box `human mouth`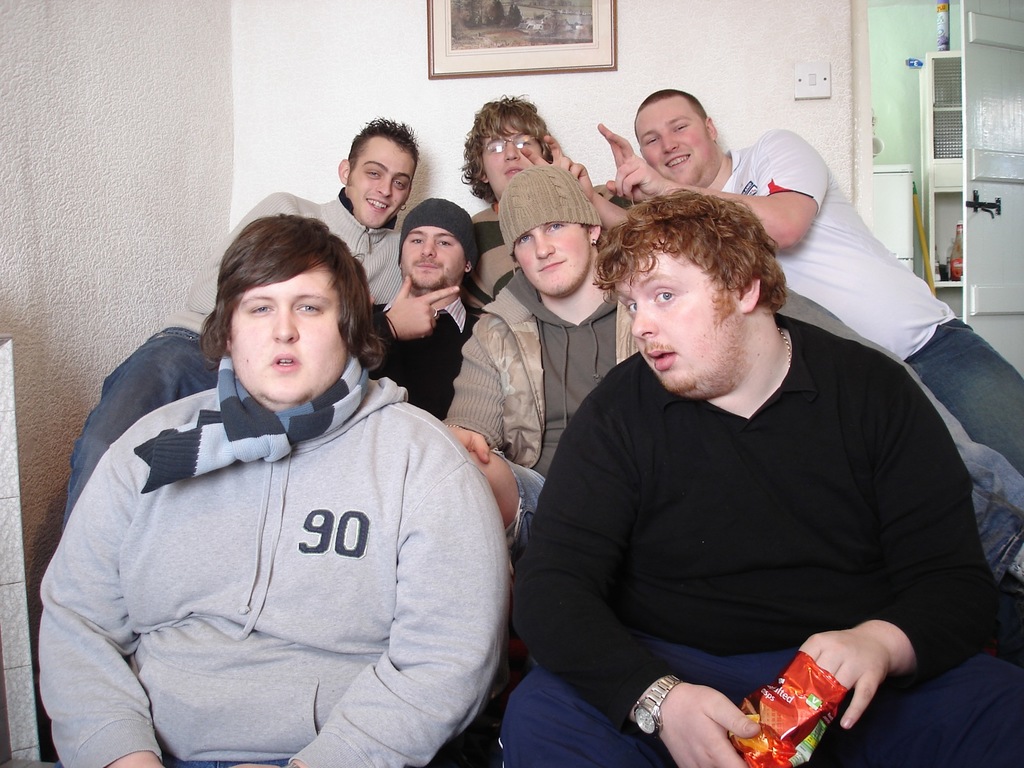
bbox(540, 253, 563, 276)
